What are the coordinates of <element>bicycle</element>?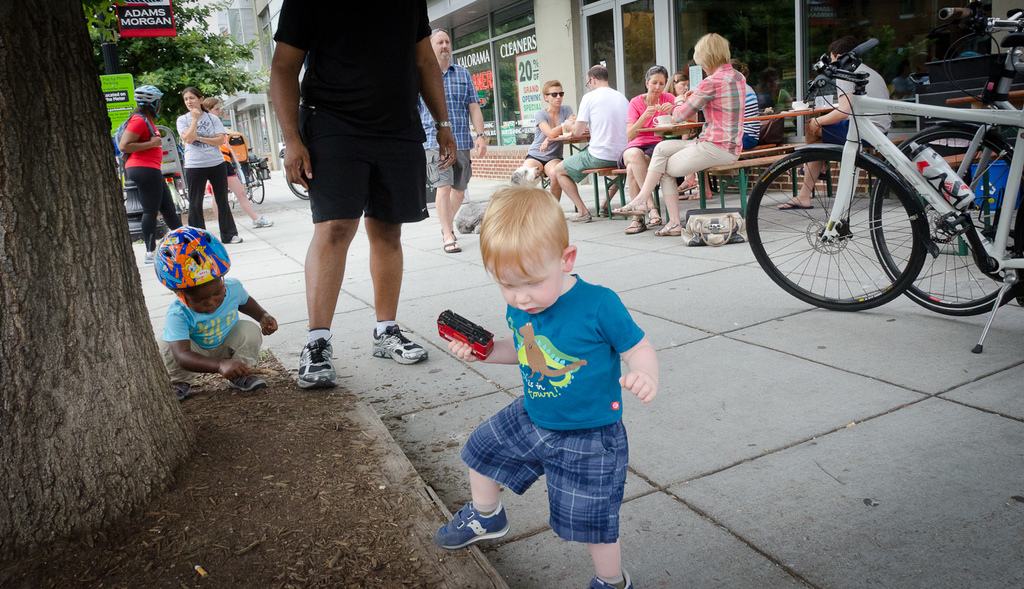
box=[280, 151, 309, 201].
